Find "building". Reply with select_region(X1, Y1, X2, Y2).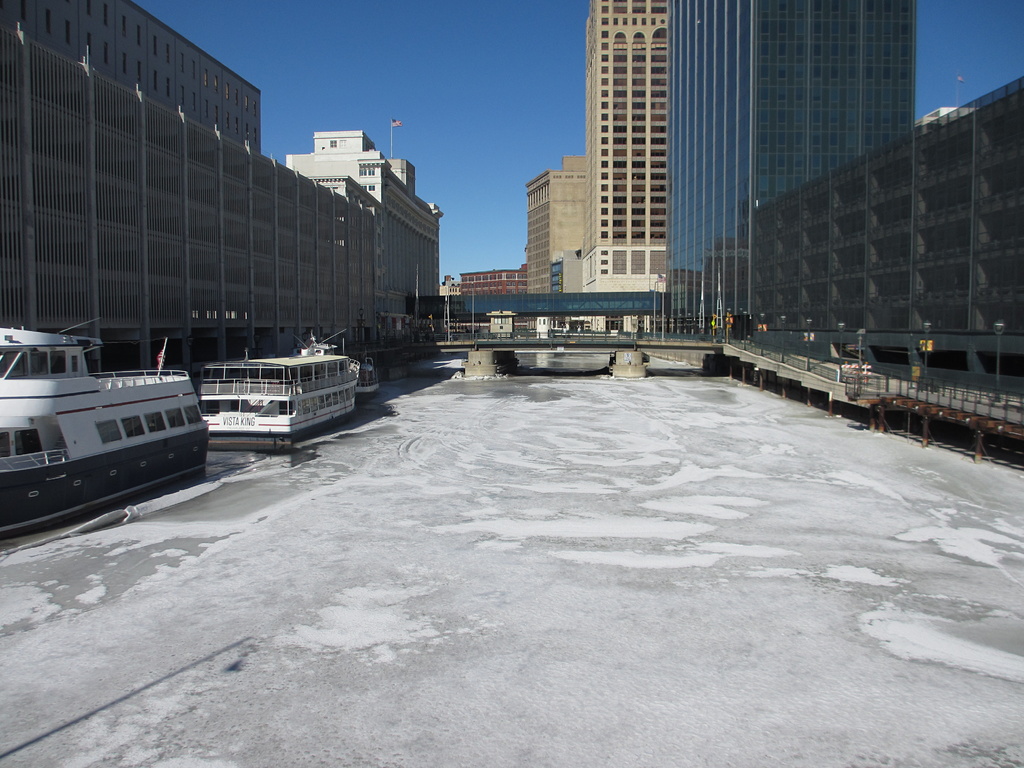
select_region(673, 0, 1023, 400).
